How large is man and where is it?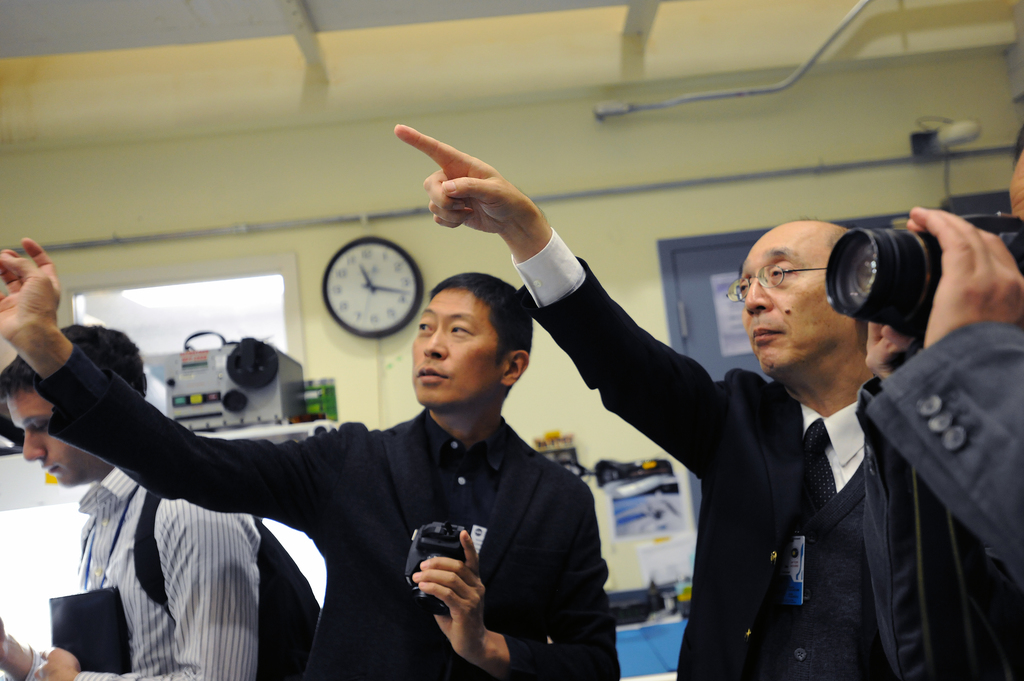
Bounding box: crop(393, 120, 889, 680).
